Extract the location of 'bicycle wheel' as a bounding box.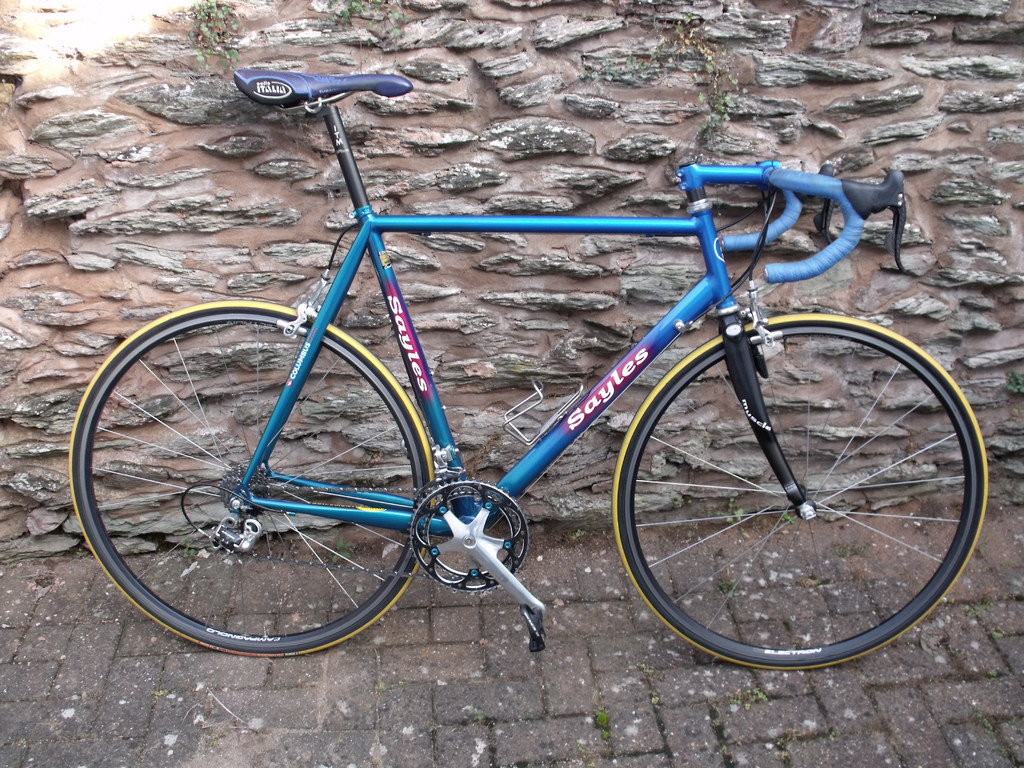
detection(68, 301, 433, 658).
